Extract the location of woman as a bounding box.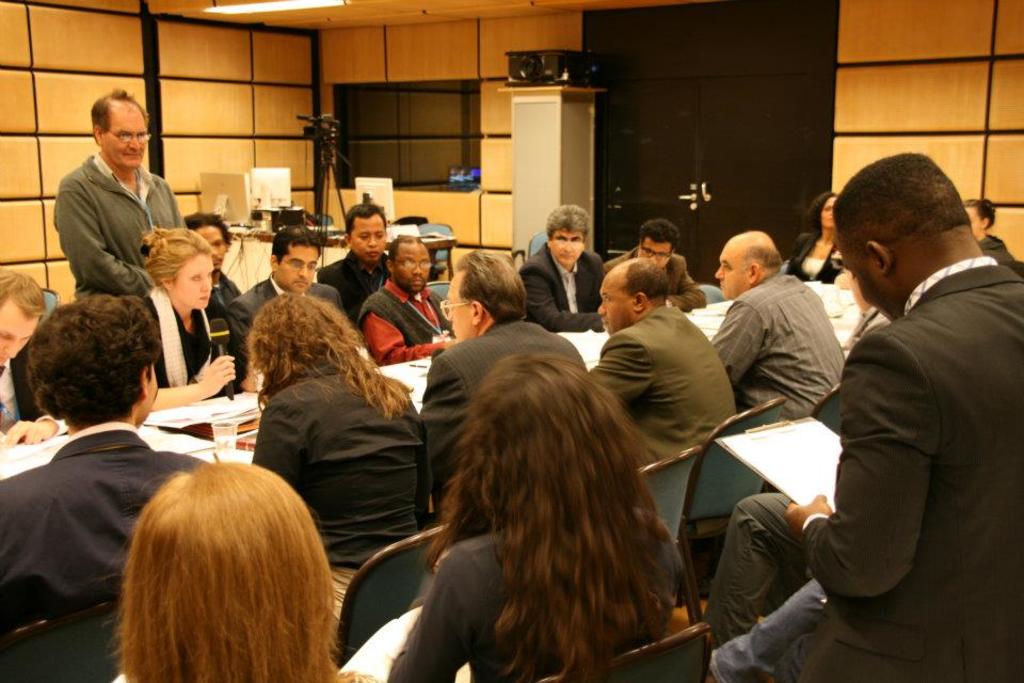
105 227 246 410.
